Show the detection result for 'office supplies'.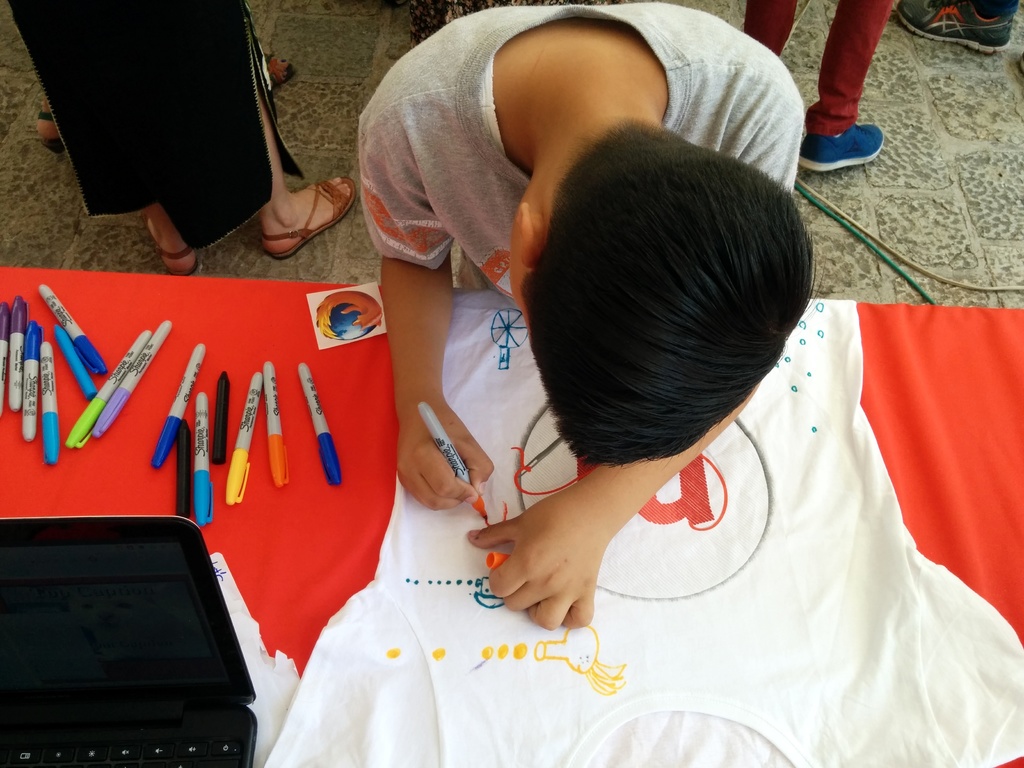
<region>173, 421, 197, 522</region>.
